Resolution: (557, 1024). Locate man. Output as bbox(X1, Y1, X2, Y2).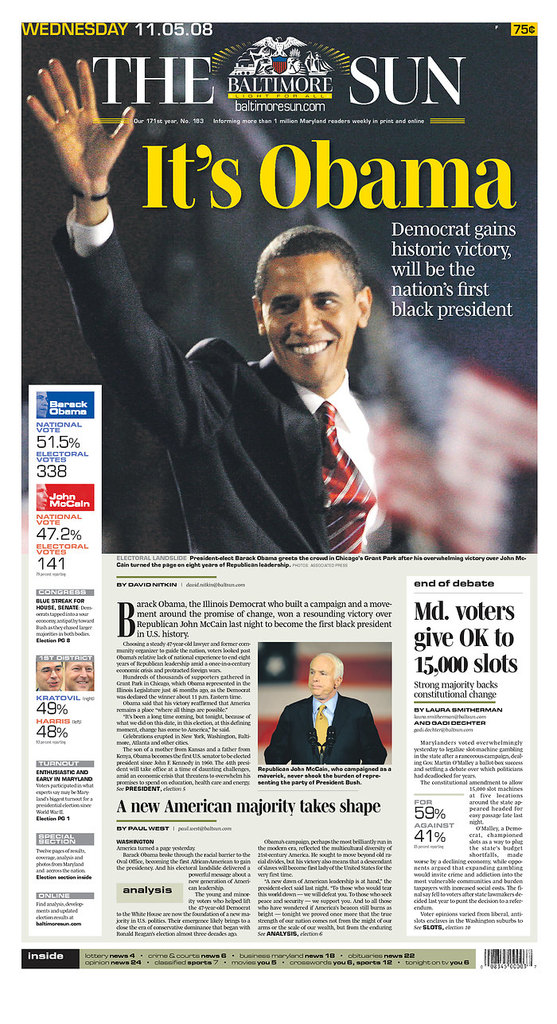
bbox(24, 51, 448, 554).
